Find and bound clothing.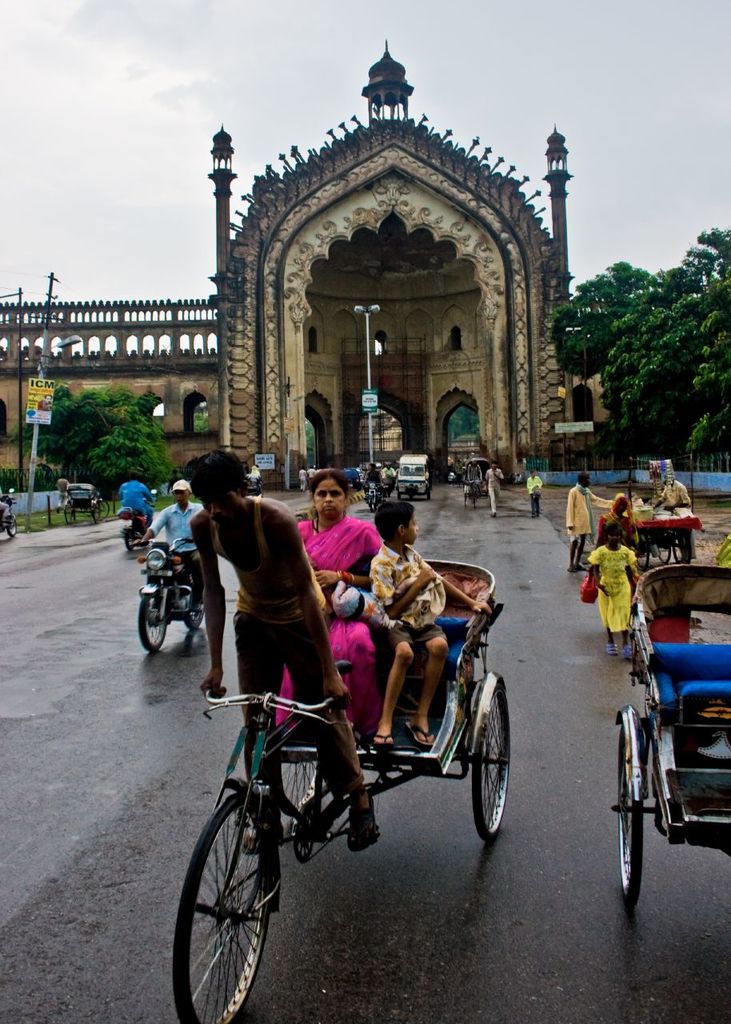
Bound: locate(270, 511, 379, 735).
